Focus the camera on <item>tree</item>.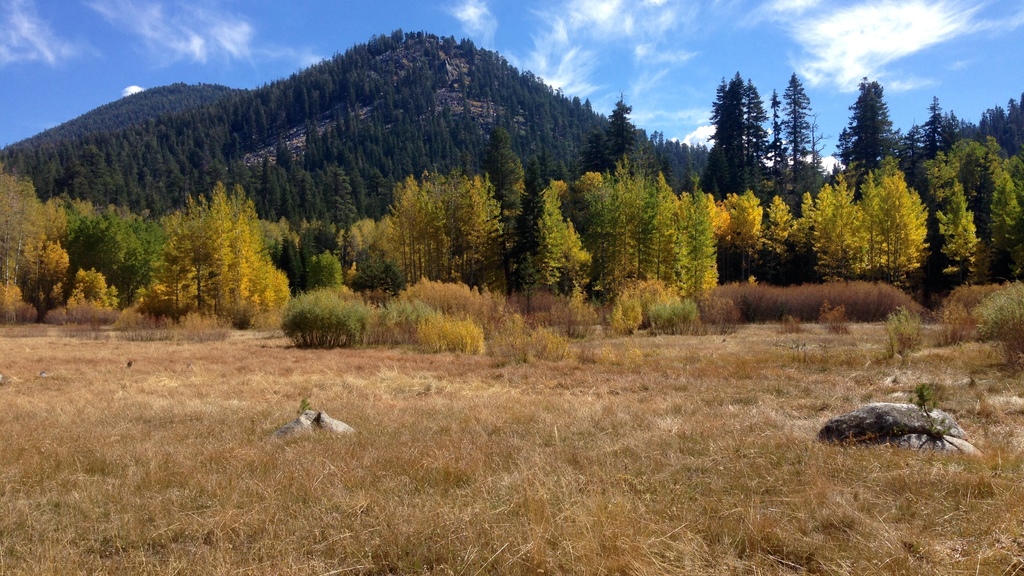
Focus region: BBox(26, 240, 73, 329).
